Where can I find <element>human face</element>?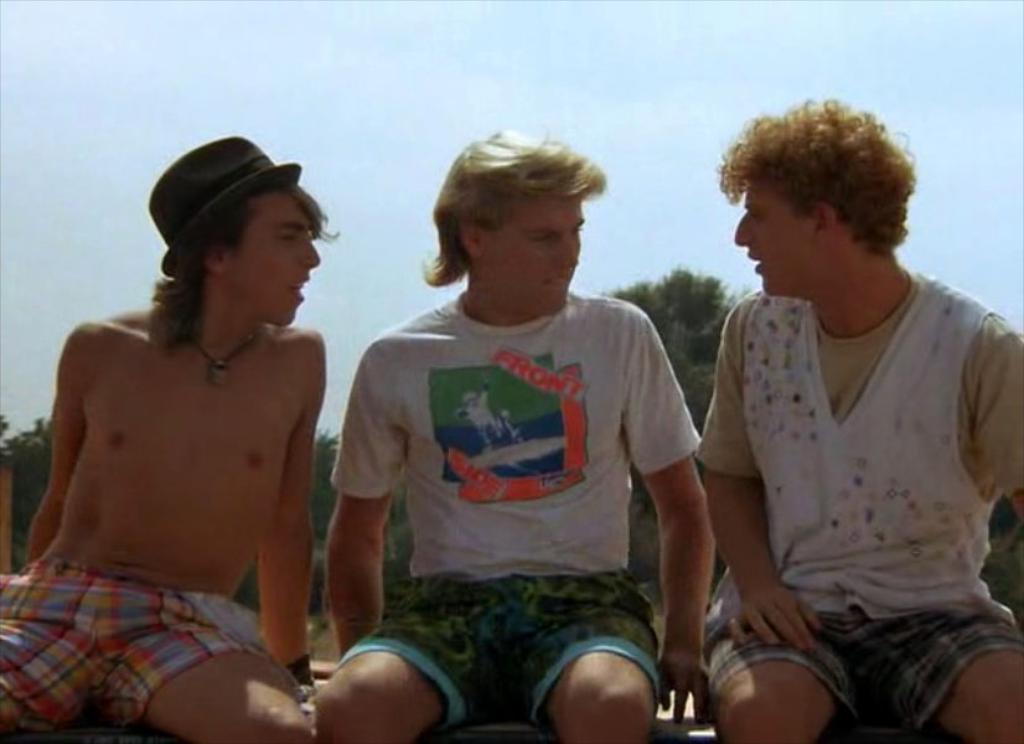
You can find it at box=[488, 197, 586, 320].
